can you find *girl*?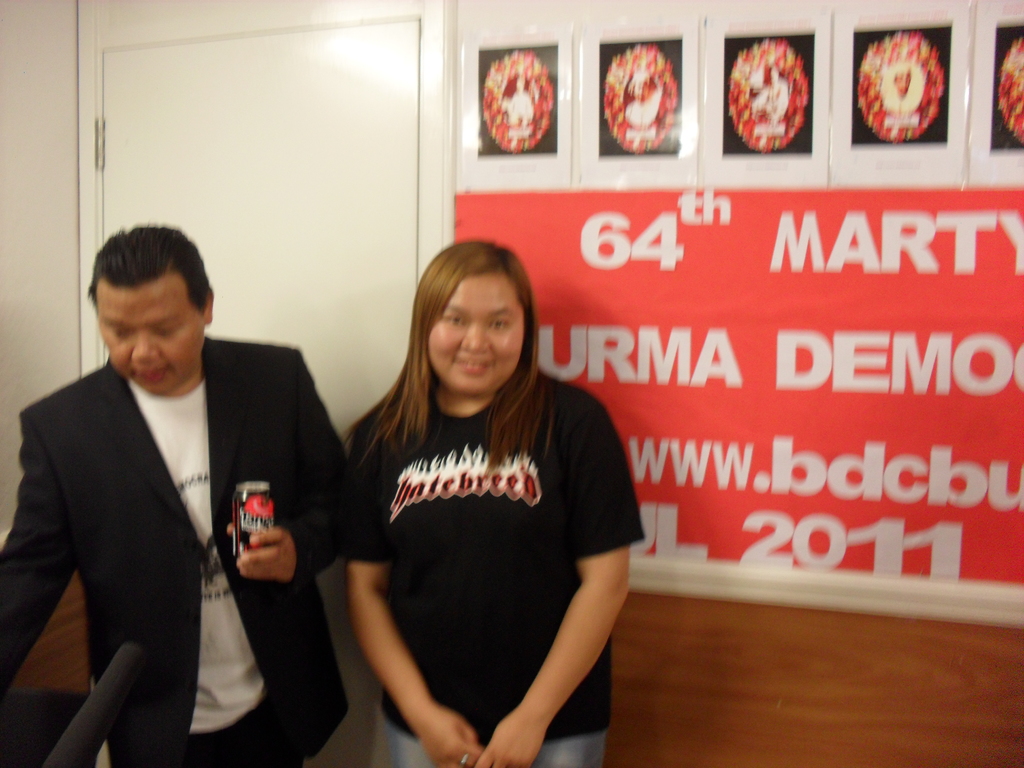
Yes, bounding box: bbox=(335, 239, 648, 767).
